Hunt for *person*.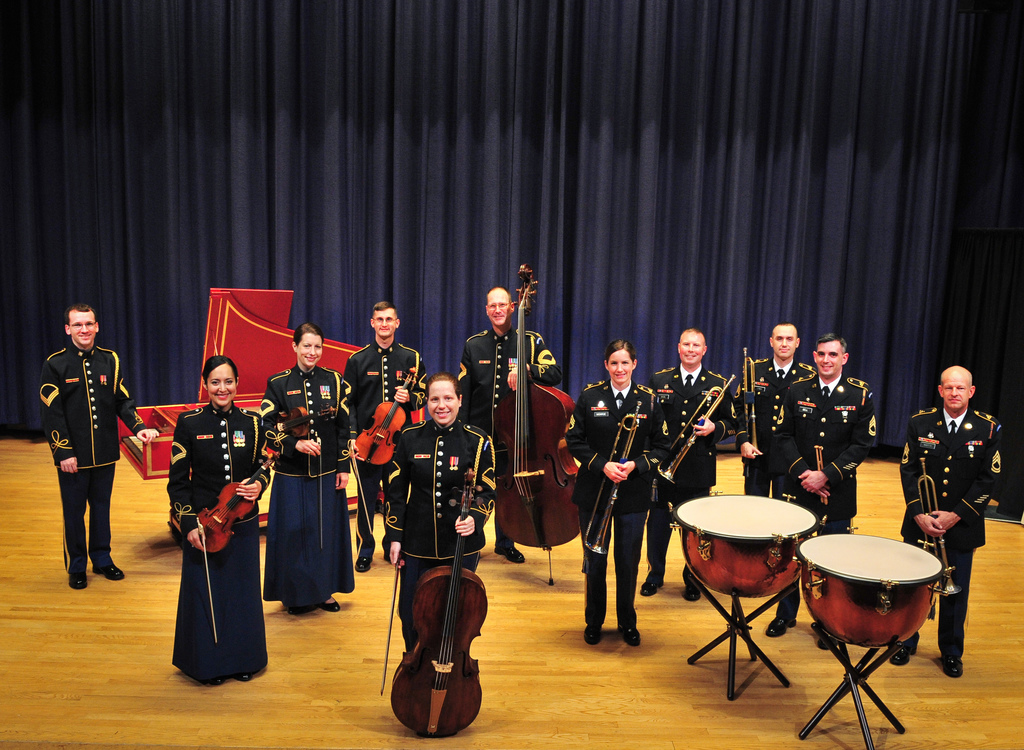
Hunted down at [769,334,877,651].
